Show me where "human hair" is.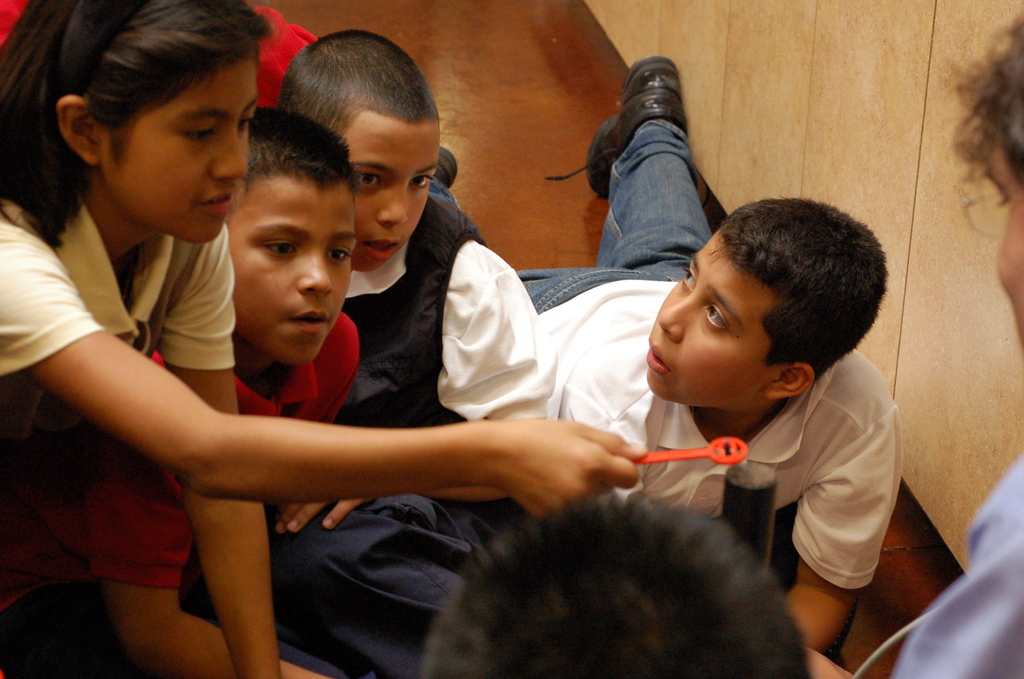
"human hair" is at <region>0, 0, 270, 250</region>.
